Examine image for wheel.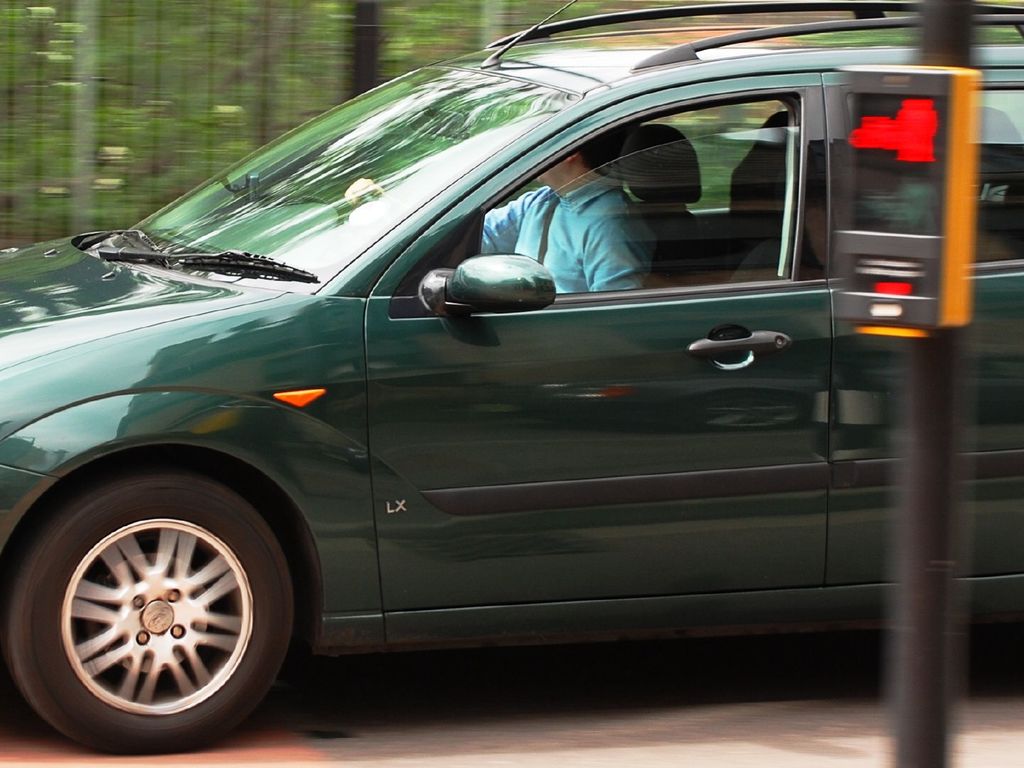
Examination result: [left=0, top=460, right=292, bottom=760].
